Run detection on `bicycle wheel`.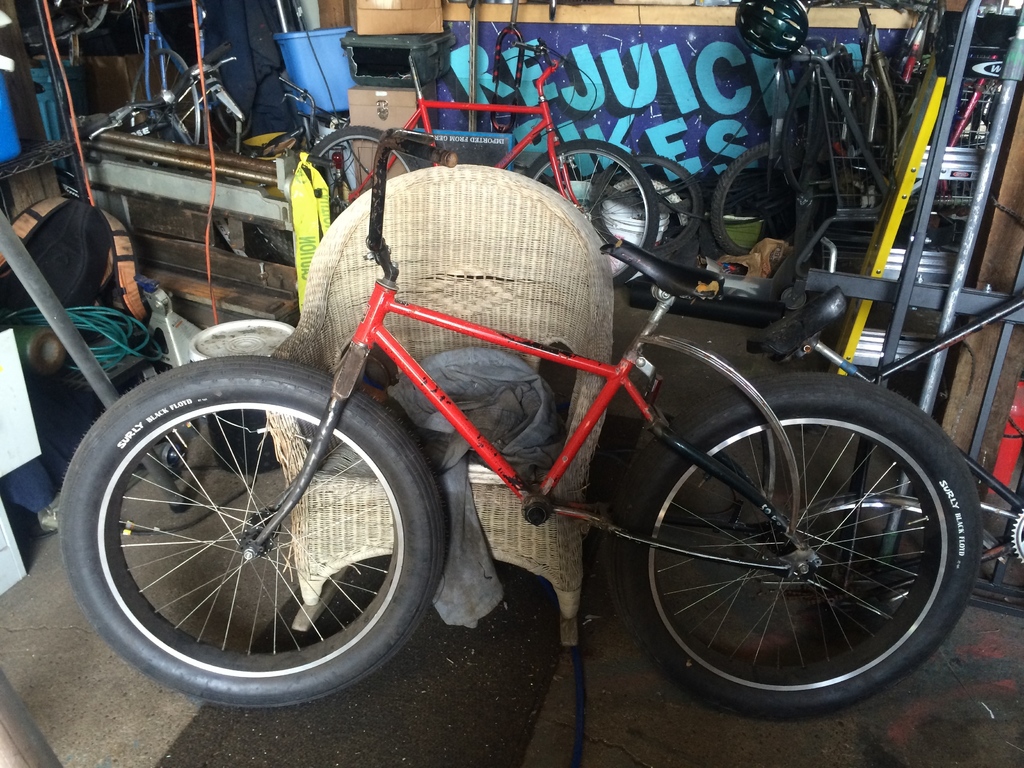
Result: detection(56, 360, 445, 709).
